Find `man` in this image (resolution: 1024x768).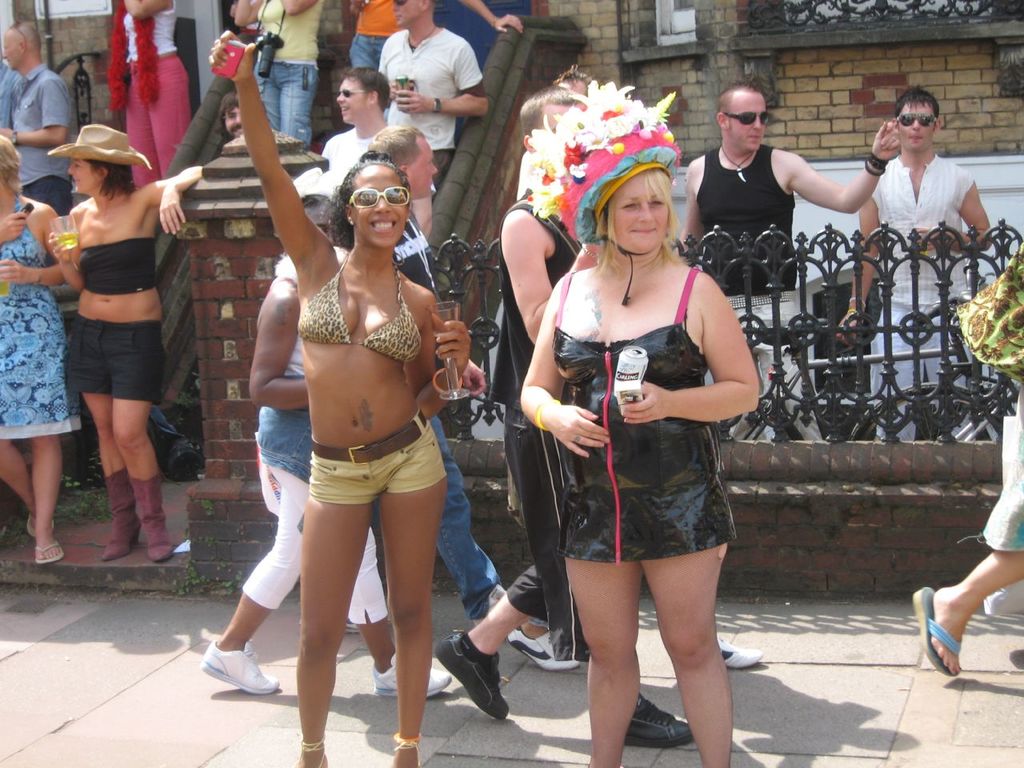
(left=675, top=82, right=897, bottom=449).
